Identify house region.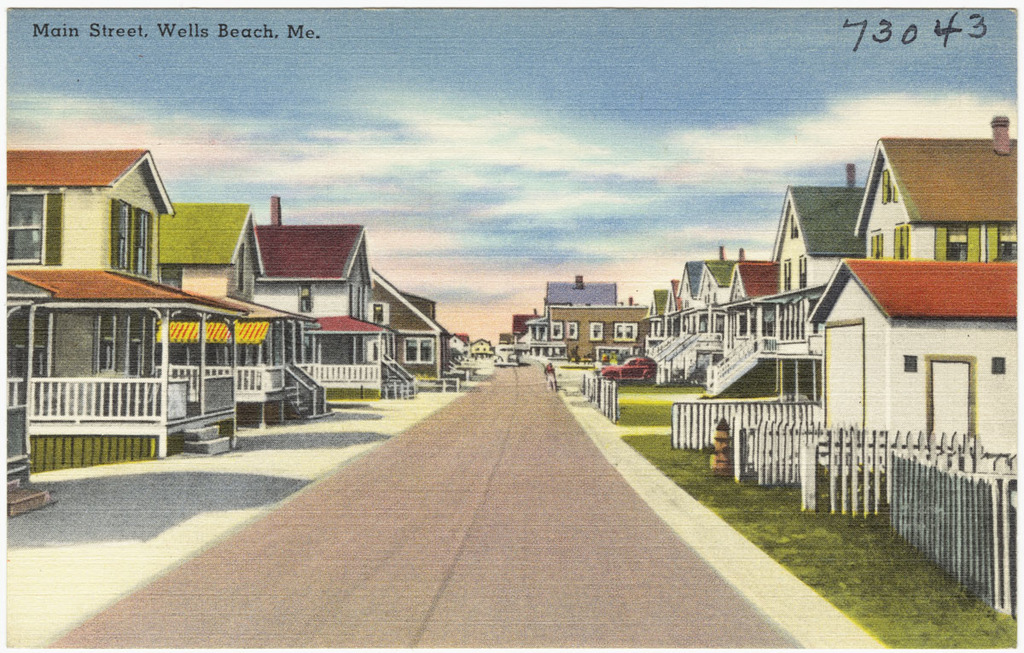
Region: l=643, t=287, r=660, b=323.
